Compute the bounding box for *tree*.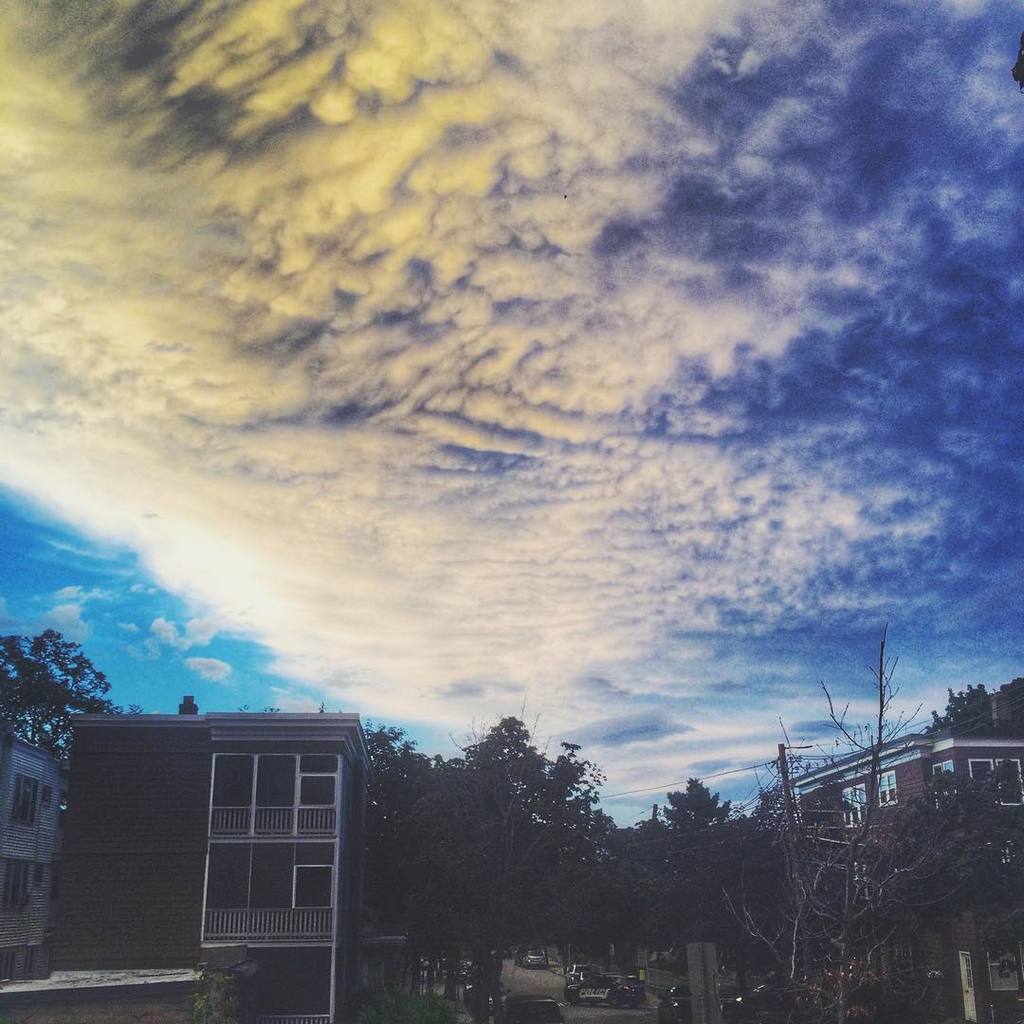
(752, 607, 995, 958).
